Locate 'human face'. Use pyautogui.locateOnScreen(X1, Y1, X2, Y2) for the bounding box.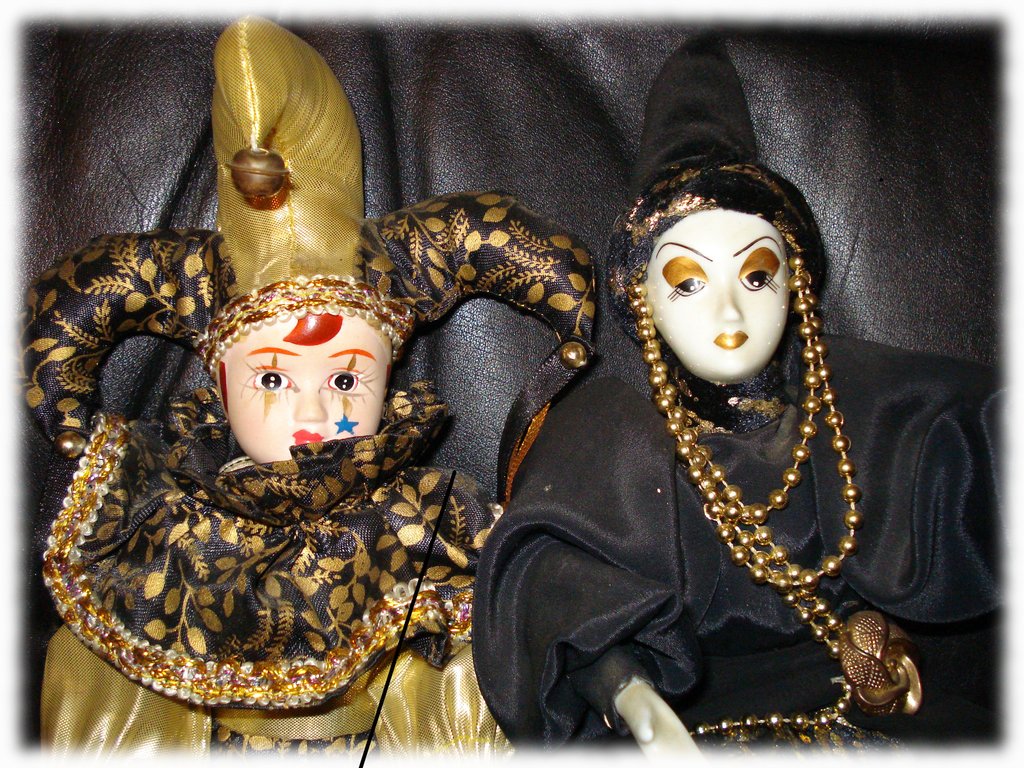
pyautogui.locateOnScreen(641, 209, 790, 380).
